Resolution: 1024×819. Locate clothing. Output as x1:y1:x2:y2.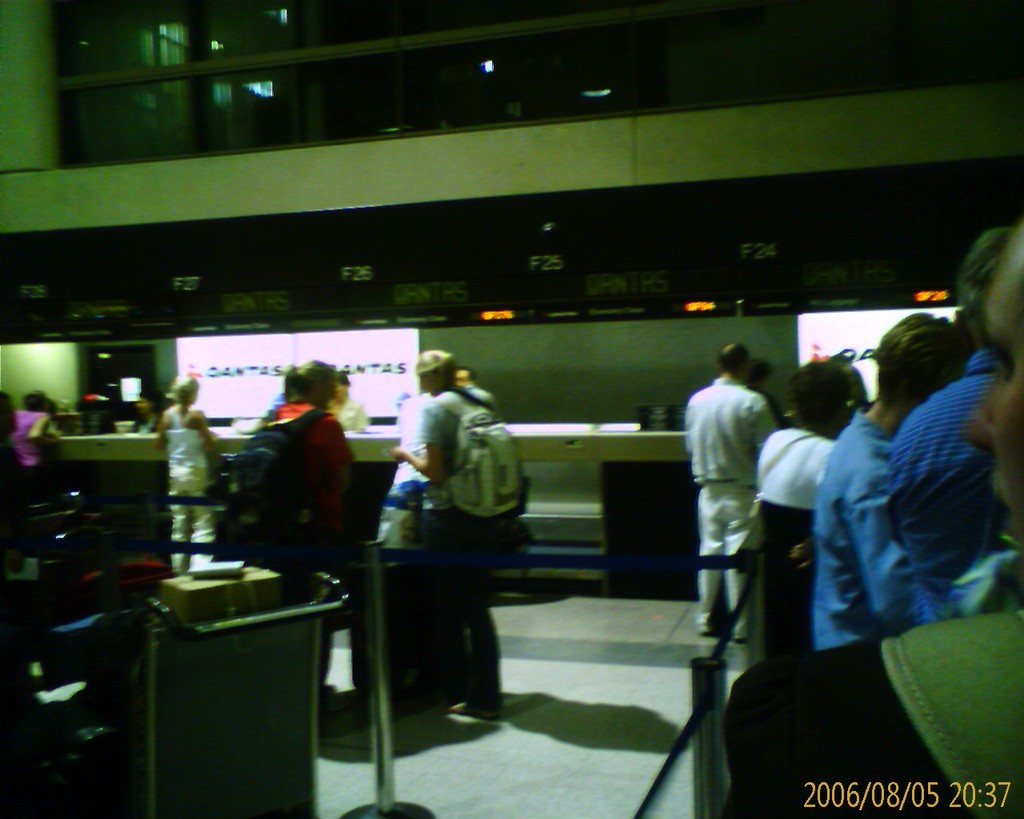
758:415:825:517.
